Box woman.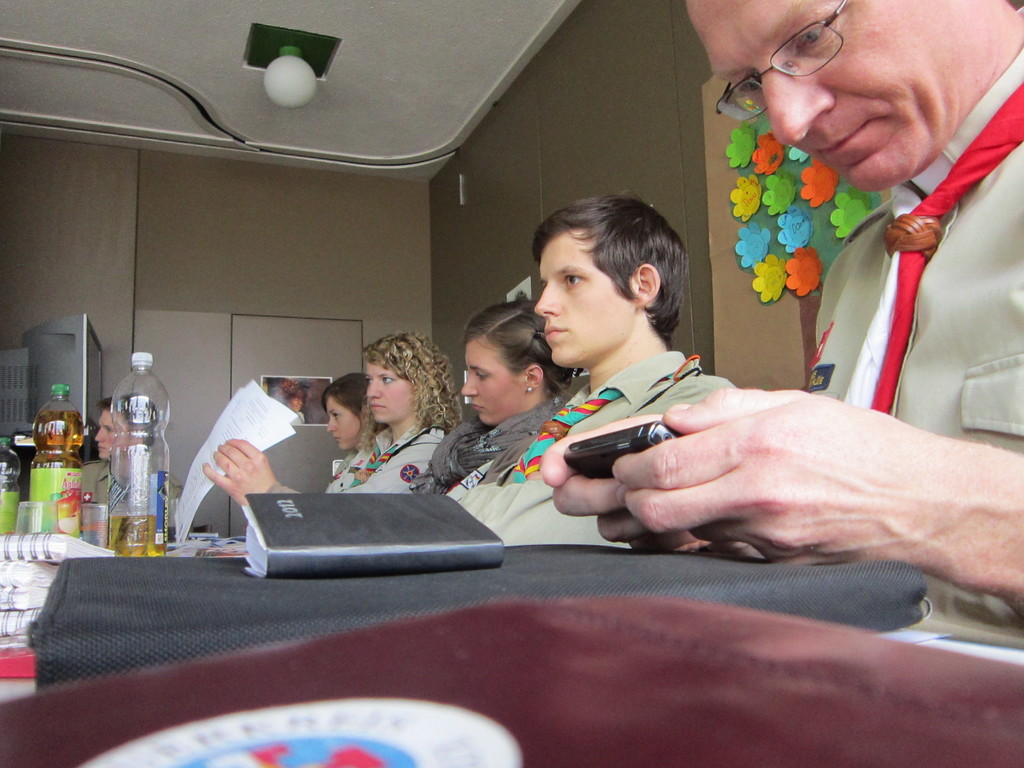
bbox=(328, 374, 367, 455).
